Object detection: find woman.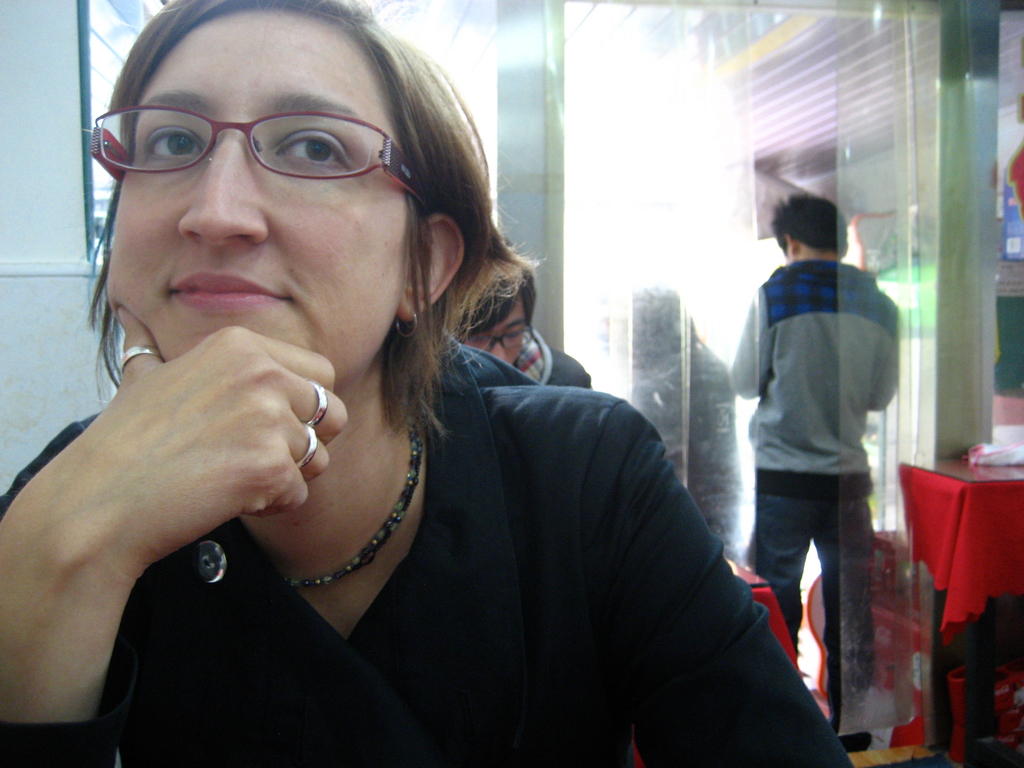
[x1=24, y1=20, x2=756, y2=767].
